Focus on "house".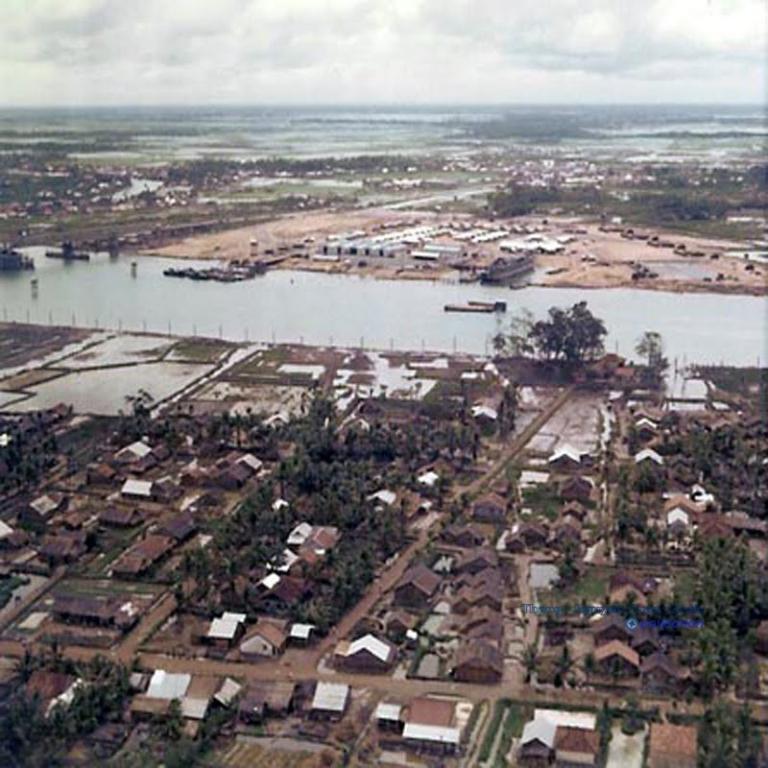
Focused at bbox(50, 593, 108, 626).
